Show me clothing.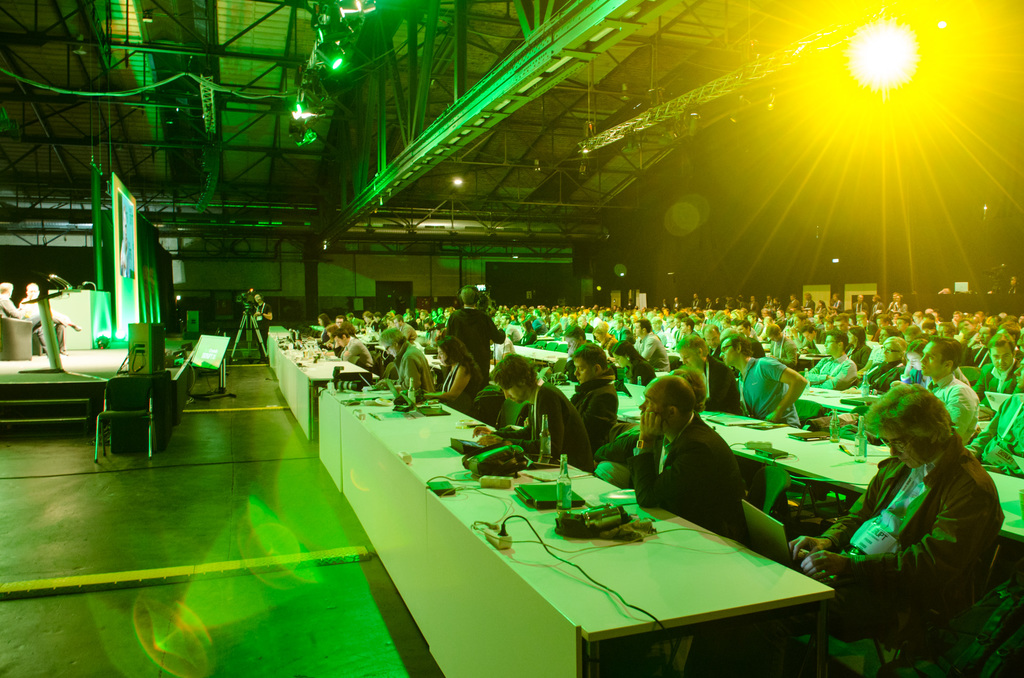
clothing is here: region(977, 353, 1022, 390).
